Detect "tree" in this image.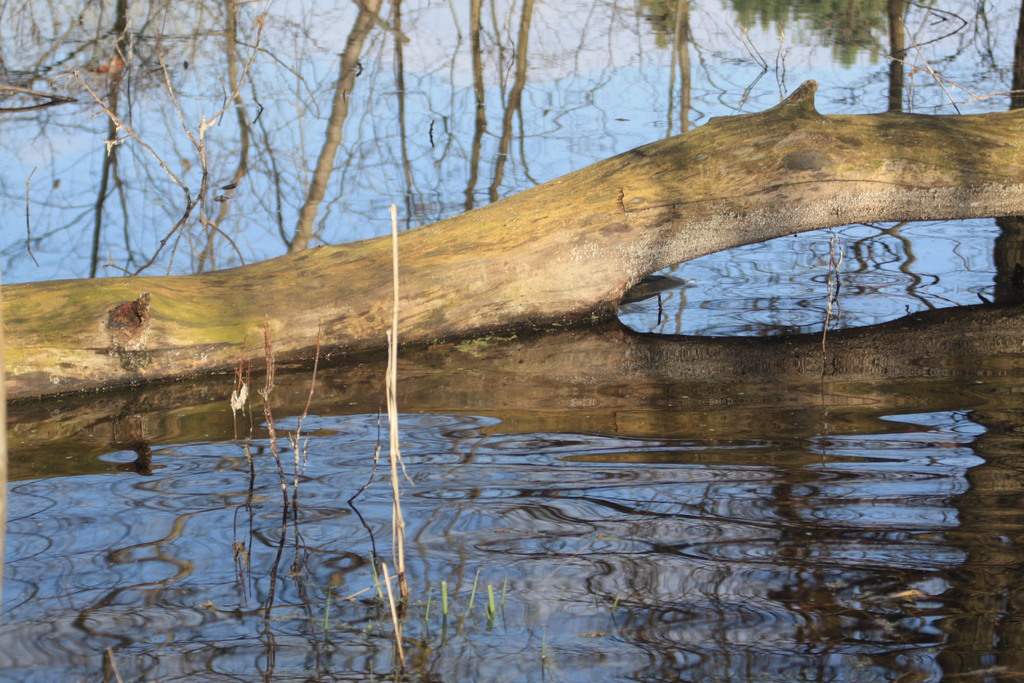
Detection: pyautogui.locateOnScreen(718, 0, 980, 113).
